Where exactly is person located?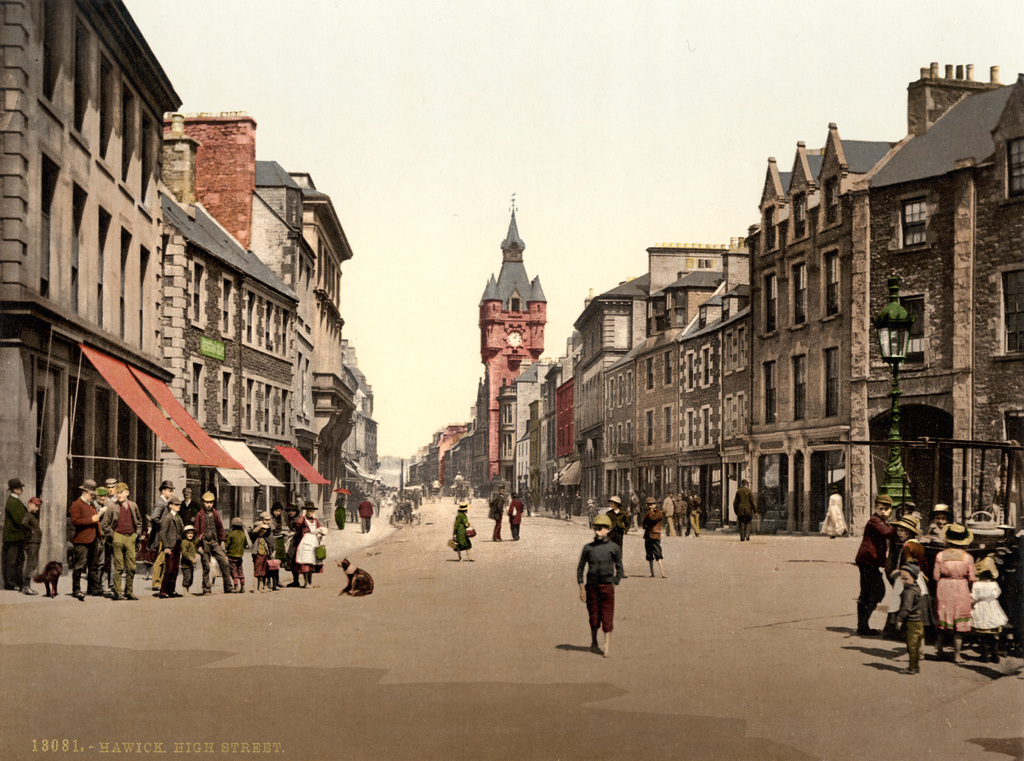
Its bounding box is locate(0, 474, 31, 587).
